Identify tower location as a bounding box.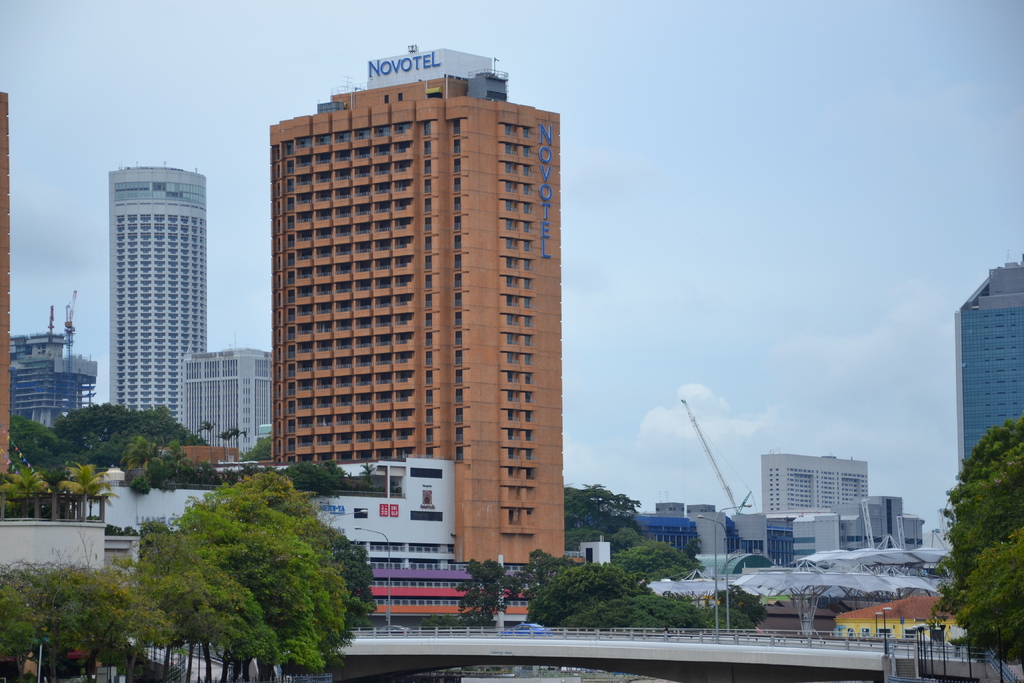
bbox(951, 260, 1020, 464).
